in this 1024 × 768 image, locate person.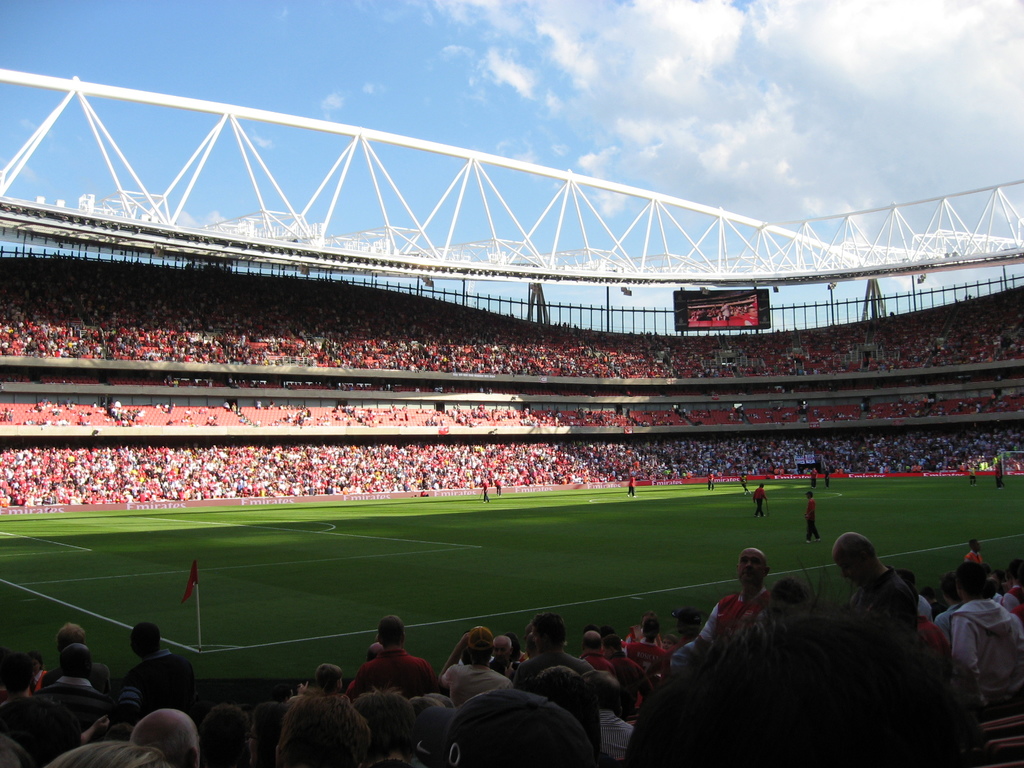
Bounding box: {"left": 626, "top": 474, "right": 635, "bottom": 500}.
